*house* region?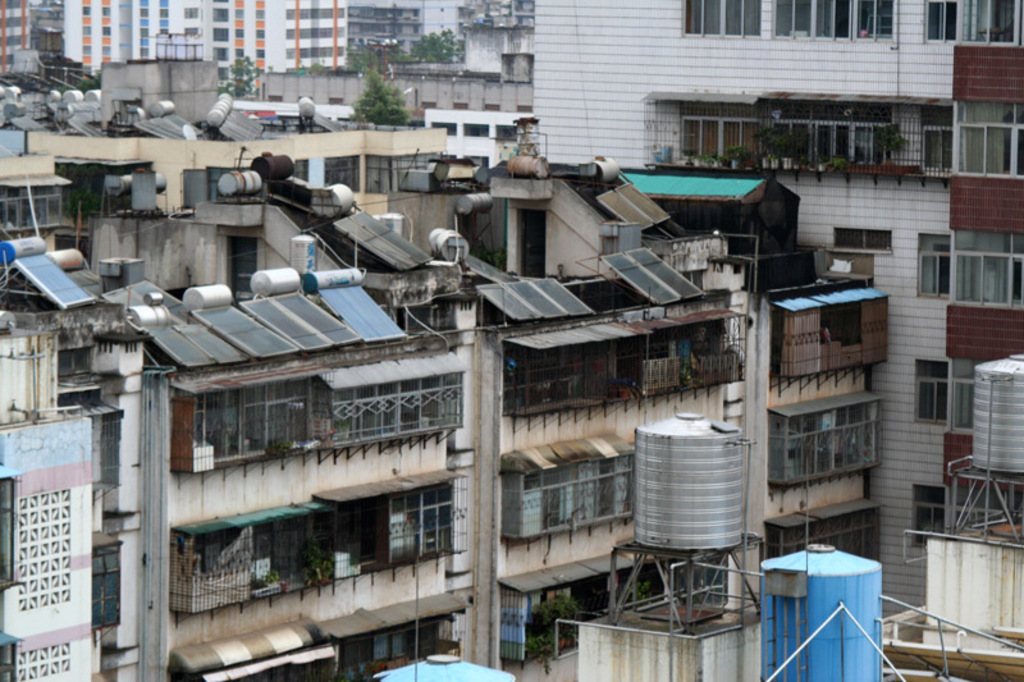
bbox=(31, 0, 72, 91)
